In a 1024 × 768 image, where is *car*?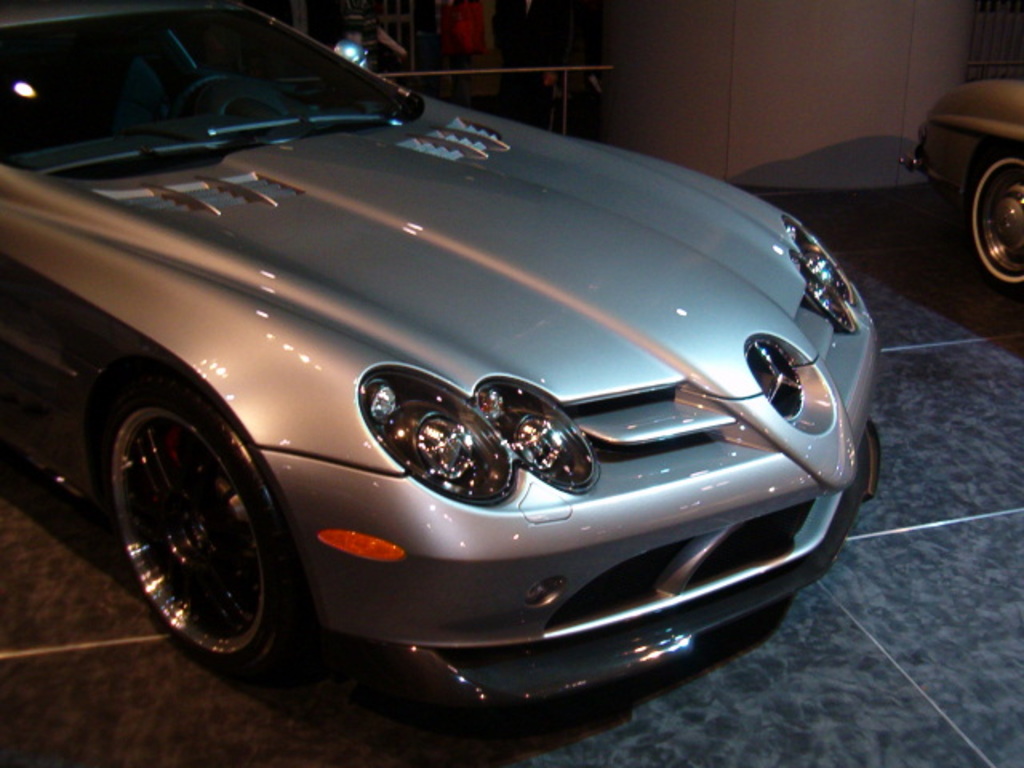
box=[0, 3, 890, 728].
